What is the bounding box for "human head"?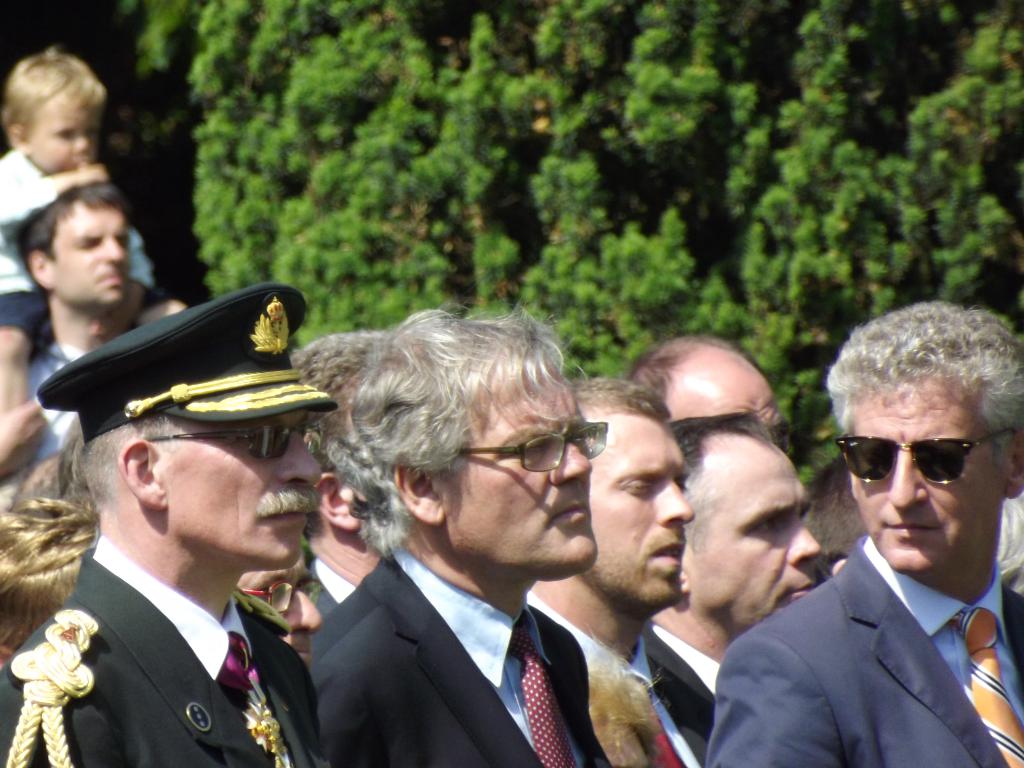
crop(633, 331, 783, 426).
